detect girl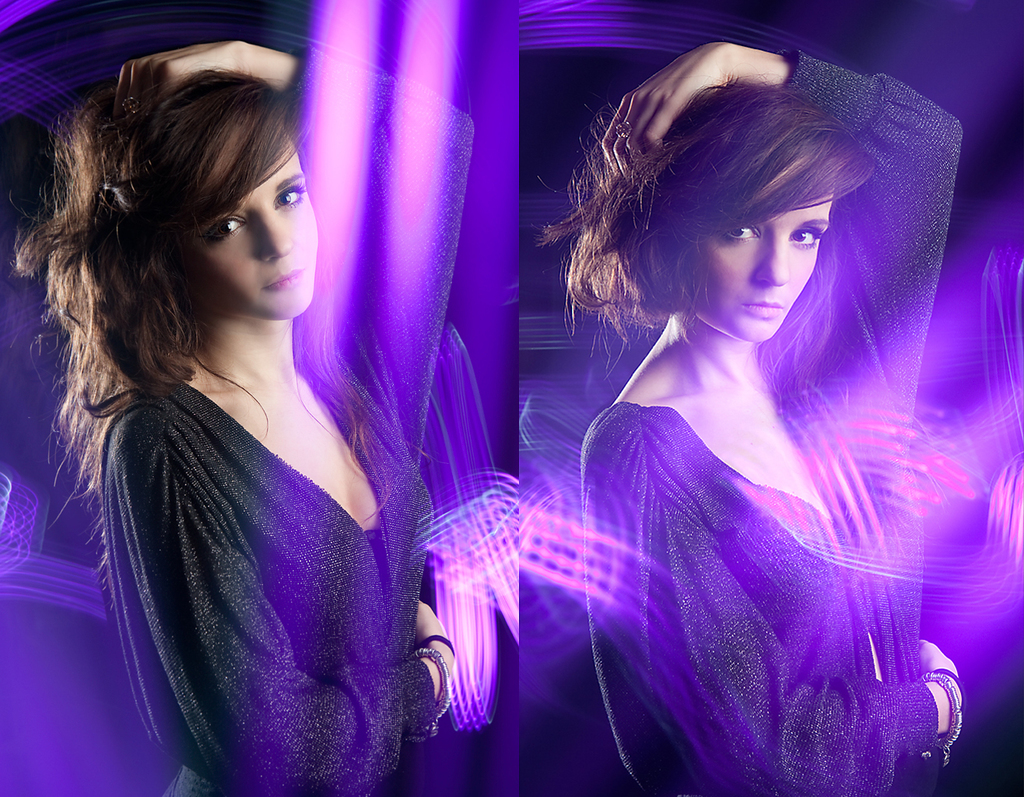
<bbox>535, 35, 966, 796</bbox>
